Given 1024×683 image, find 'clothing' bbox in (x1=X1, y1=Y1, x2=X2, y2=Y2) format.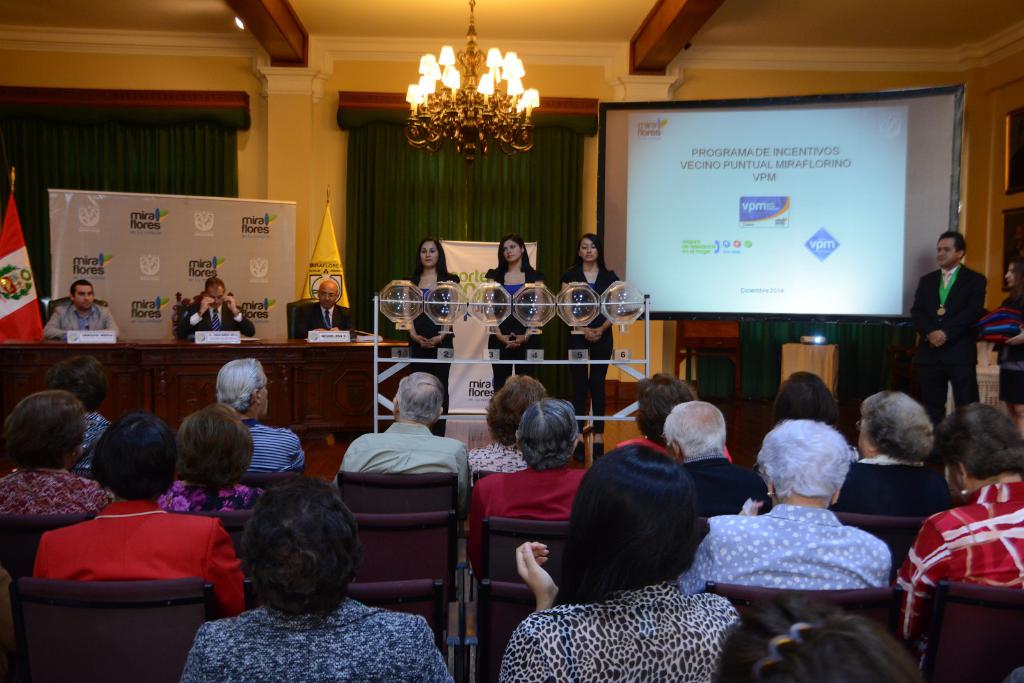
(x1=484, y1=265, x2=550, y2=397).
